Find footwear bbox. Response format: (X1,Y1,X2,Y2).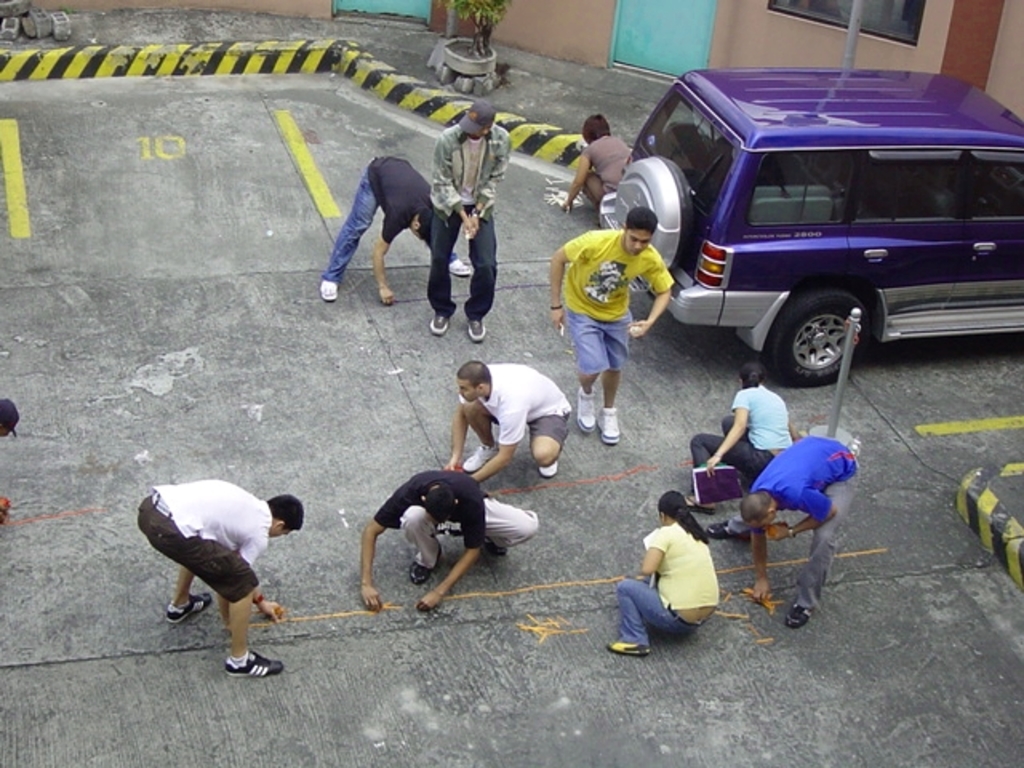
(682,498,714,514).
